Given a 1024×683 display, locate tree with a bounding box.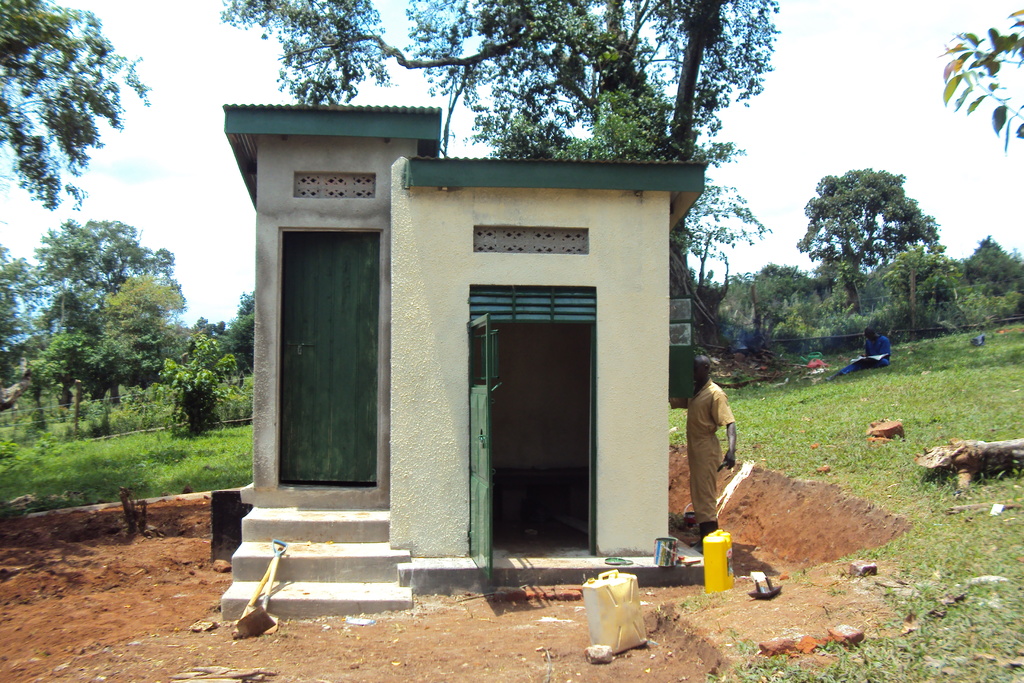
Located: BBox(0, 212, 252, 440).
